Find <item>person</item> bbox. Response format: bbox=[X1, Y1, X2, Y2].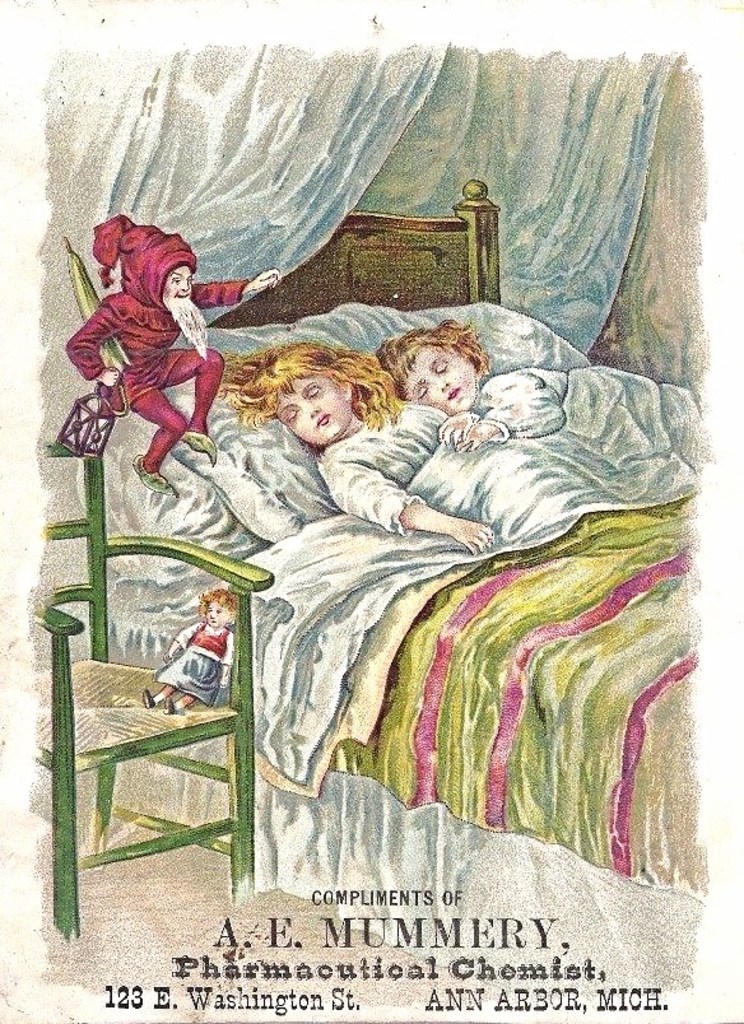
bbox=[70, 213, 282, 489].
